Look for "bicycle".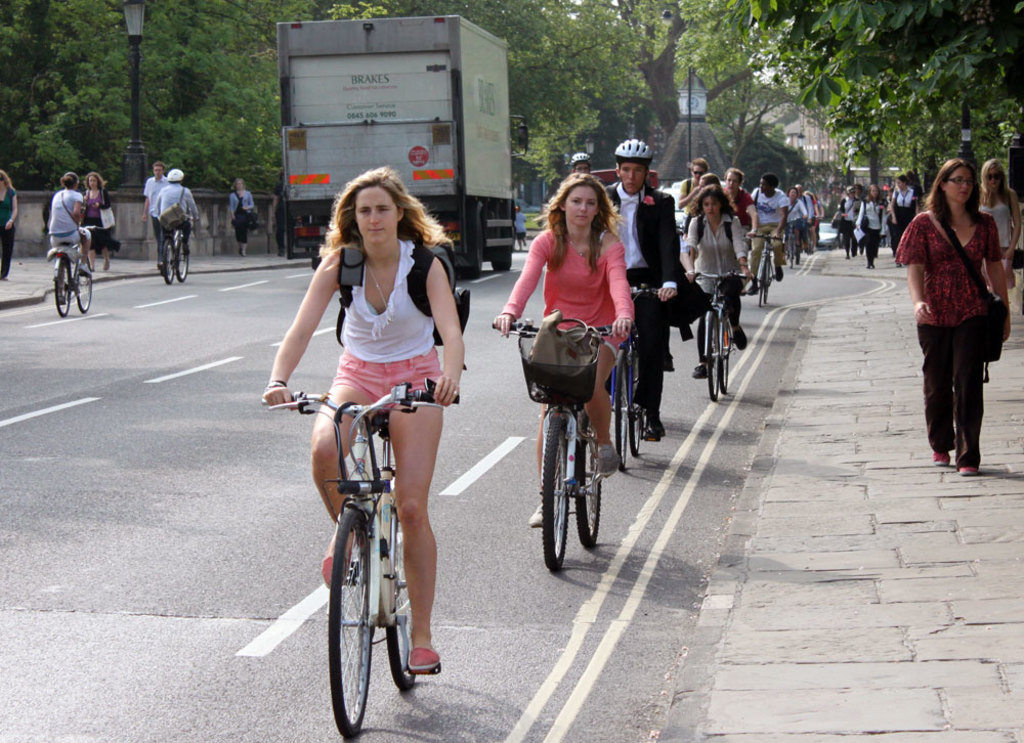
Found: (746,228,786,308).
